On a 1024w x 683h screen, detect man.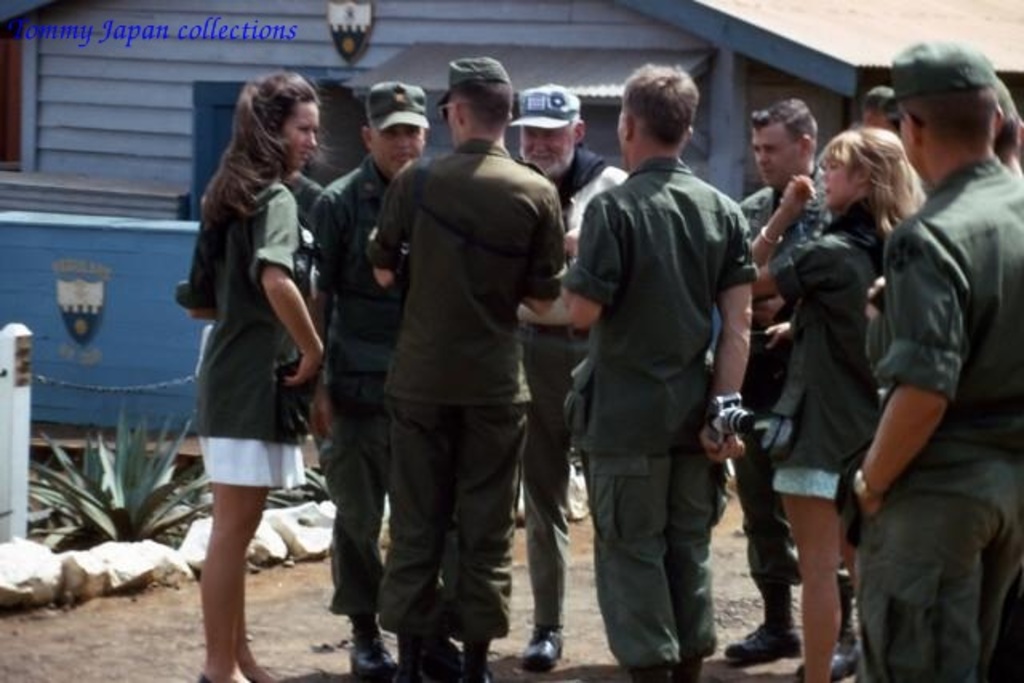
bbox=(731, 98, 856, 681).
